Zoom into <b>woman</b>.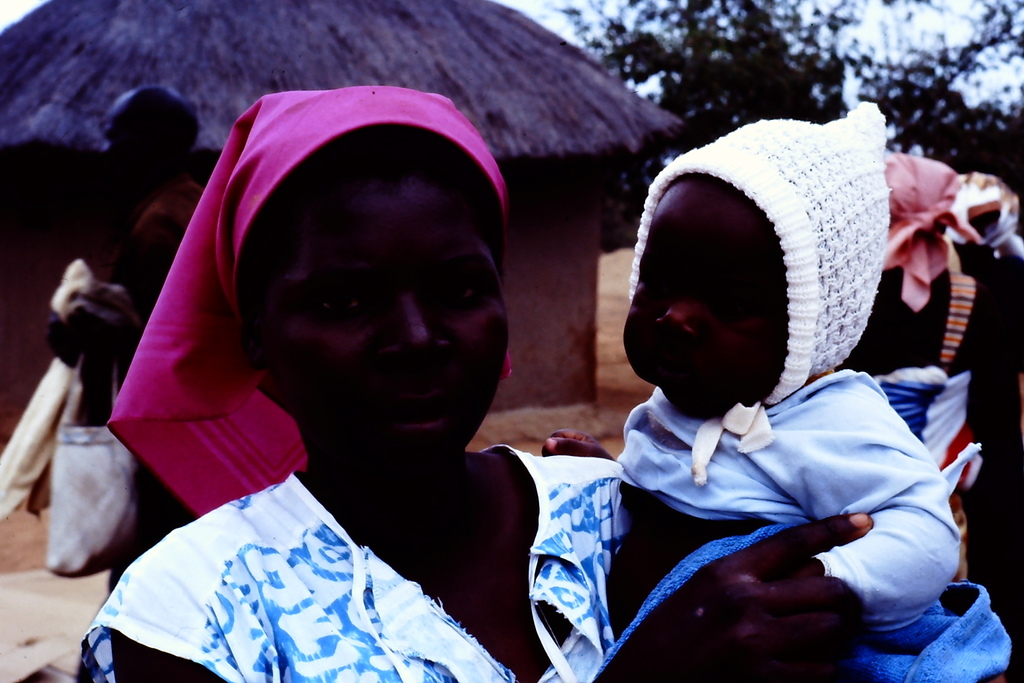
Zoom target: 45:51:972:682.
